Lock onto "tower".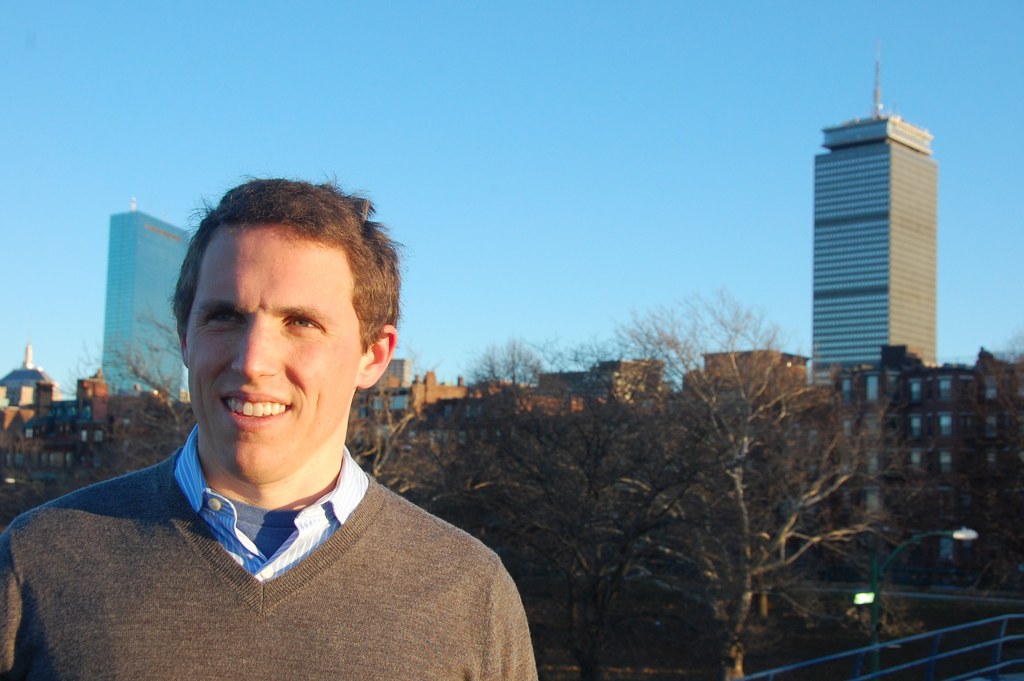
Locked: {"left": 103, "top": 201, "right": 191, "bottom": 414}.
